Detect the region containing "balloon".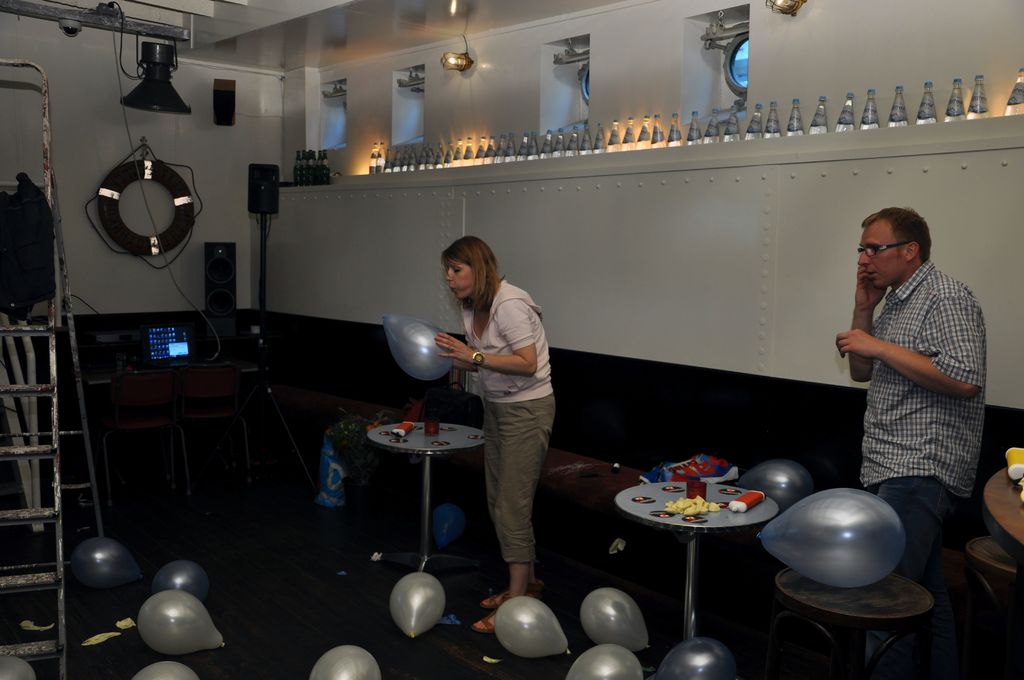
box(580, 587, 650, 655).
